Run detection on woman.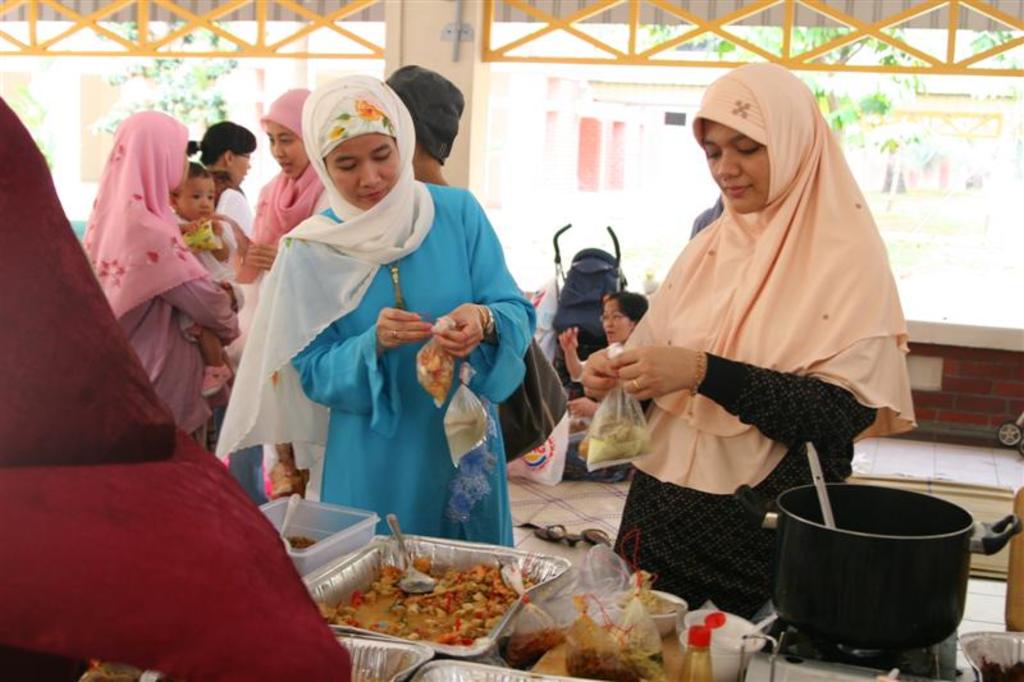
Result: x1=209, y1=75, x2=531, y2=545.
